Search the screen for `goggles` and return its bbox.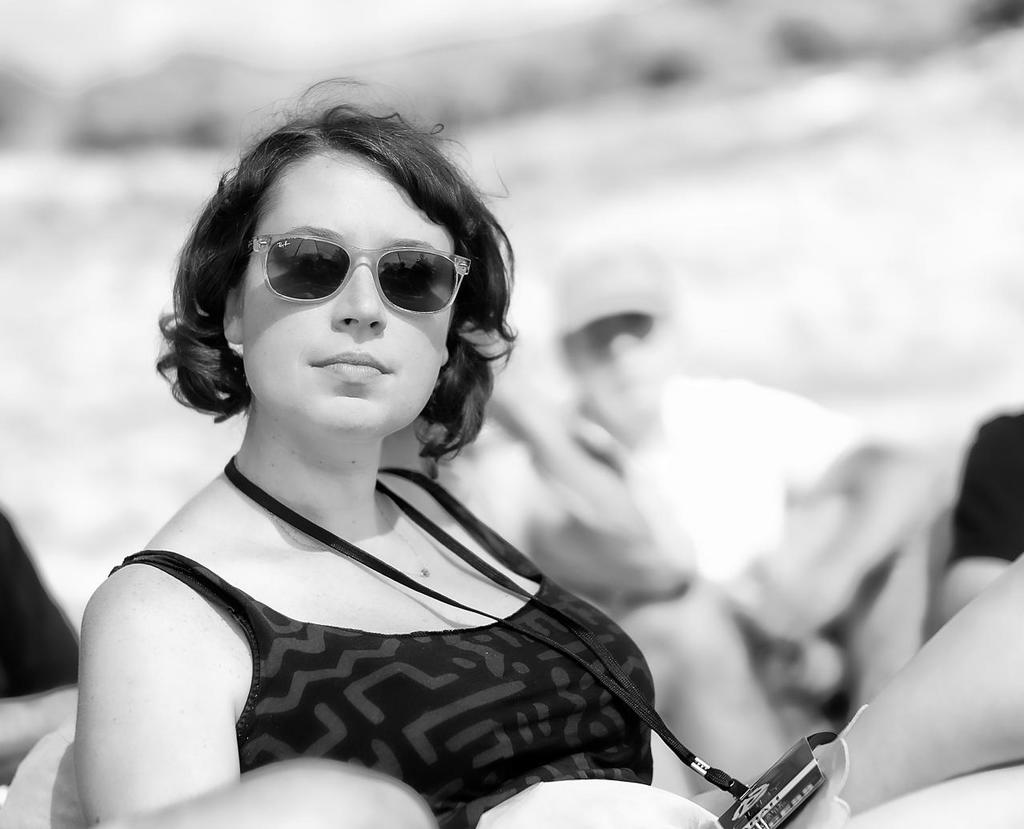
Found: left=550, top=318, right=659, bottom=370.
